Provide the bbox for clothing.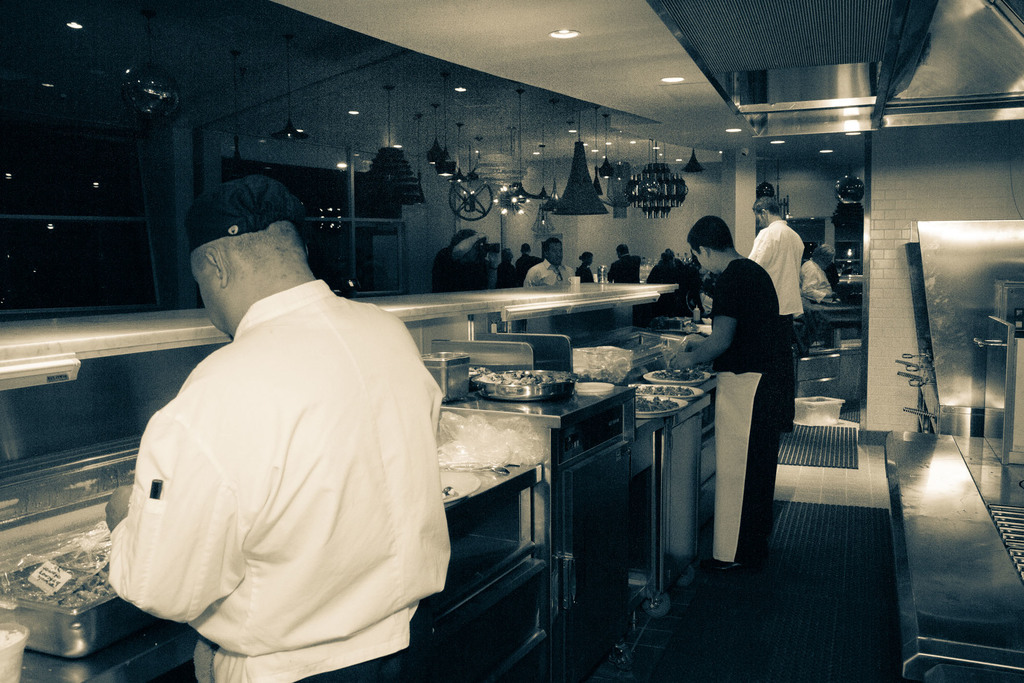
{"left": 108, "top": 239, "right": 448, "bottom": 664}.
